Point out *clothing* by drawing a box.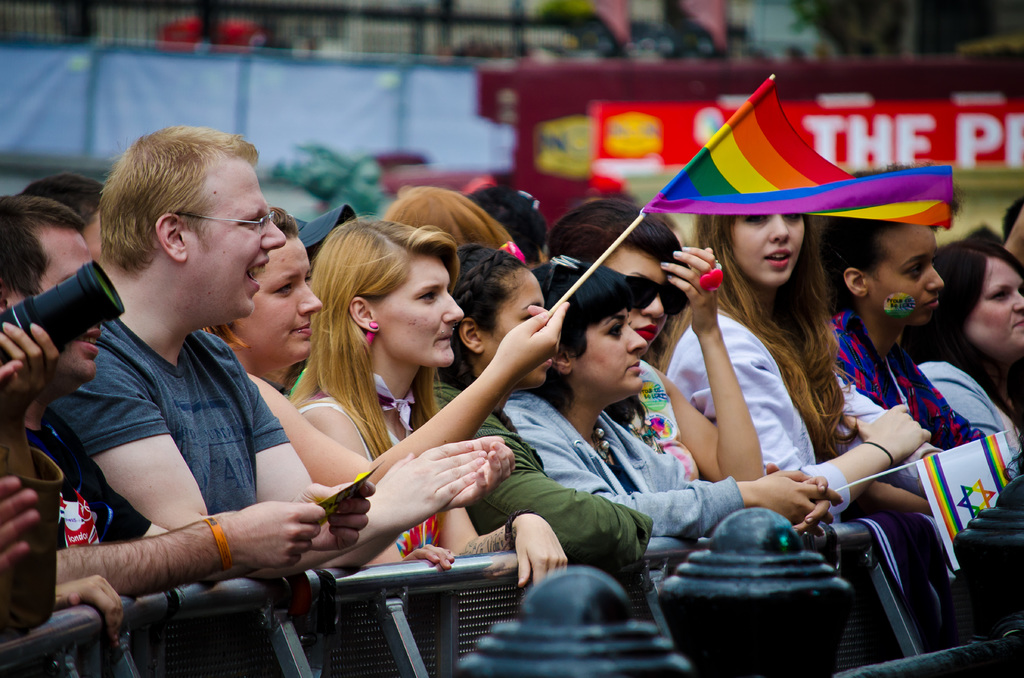
box(44, 250, 346, 636).
